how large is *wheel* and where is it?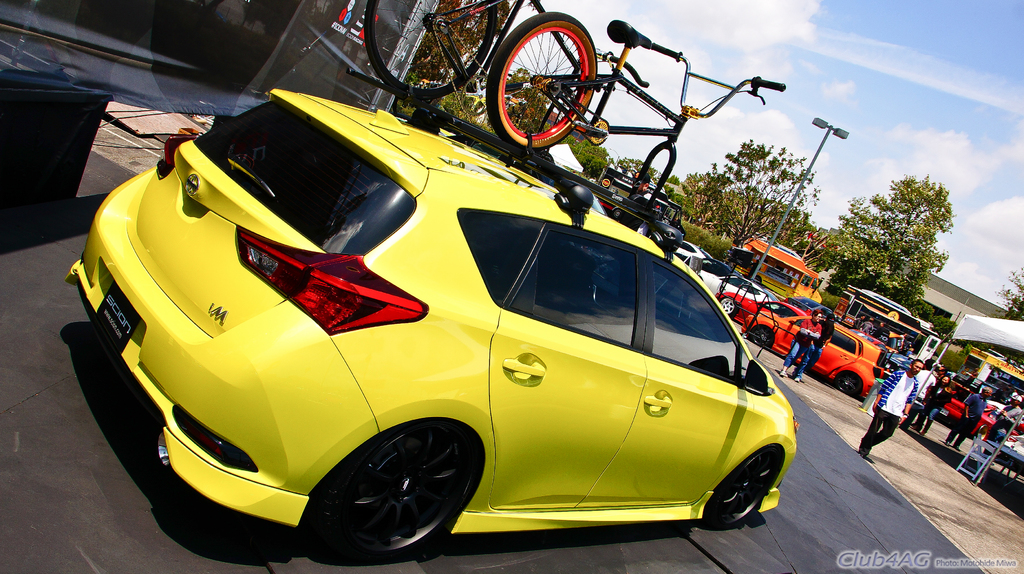
Bounding box: (365,0,499,98).
